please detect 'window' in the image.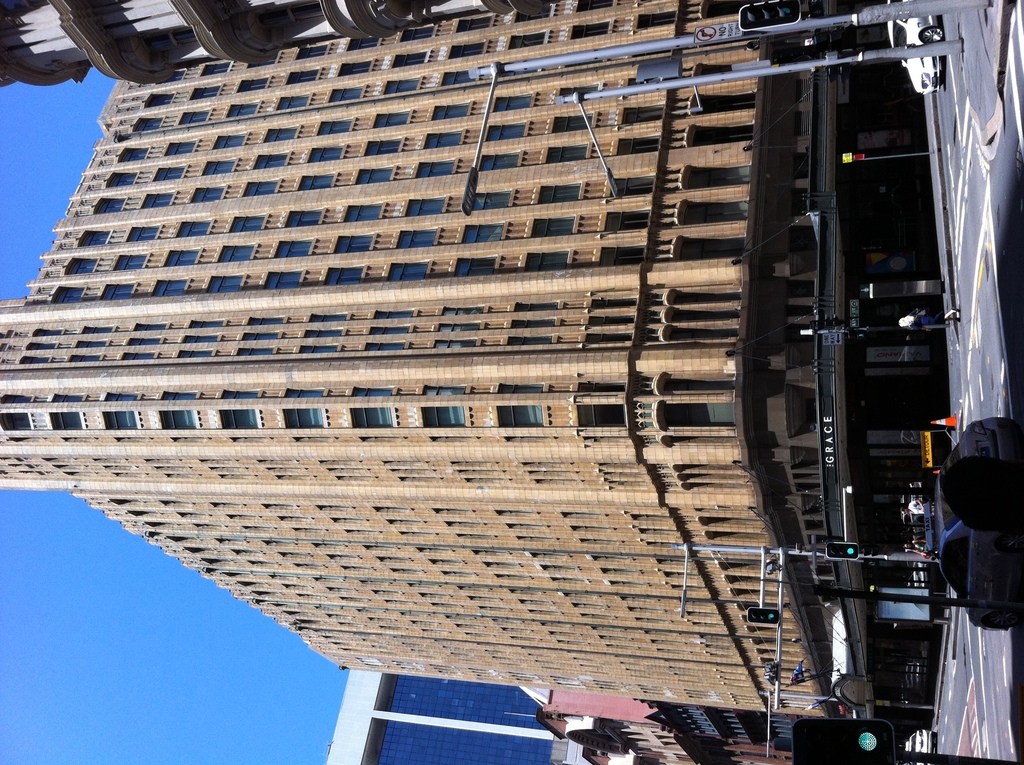
[607,175,651,196].
